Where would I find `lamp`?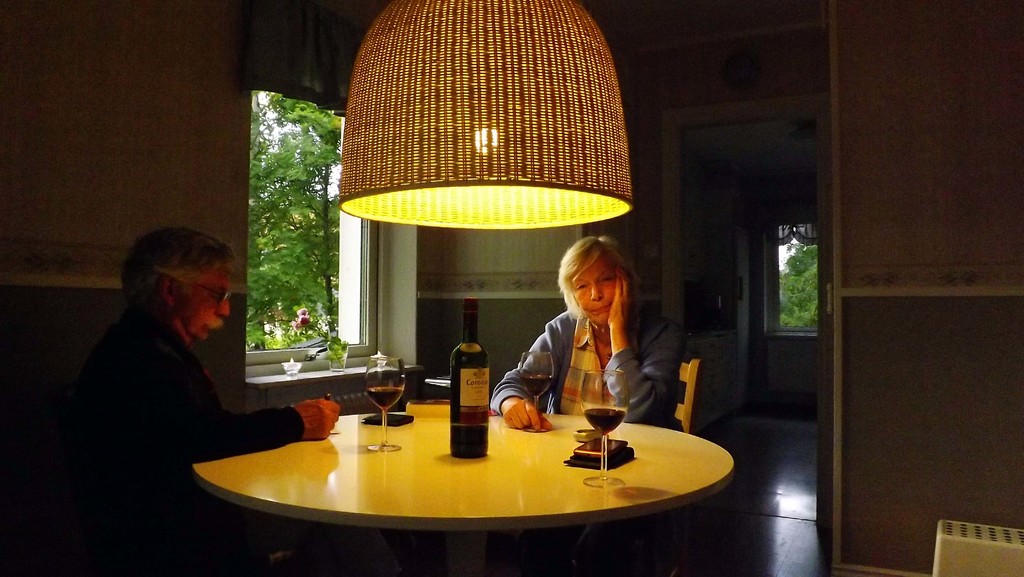
At 337, 0, 632, 231.
